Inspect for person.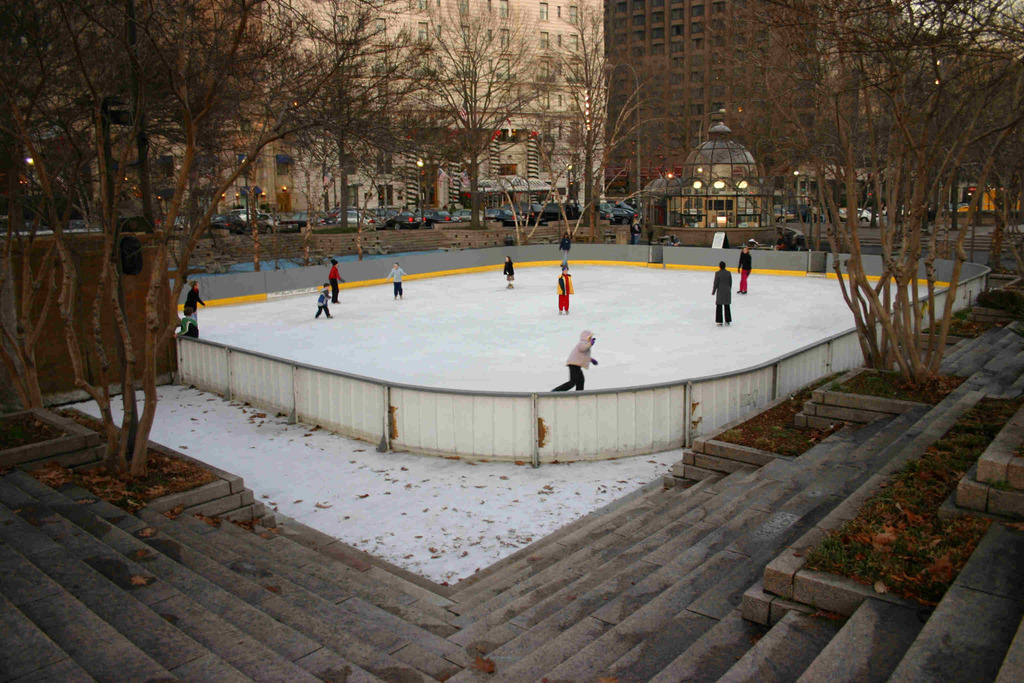
Inspection: 318 281 332 315.
